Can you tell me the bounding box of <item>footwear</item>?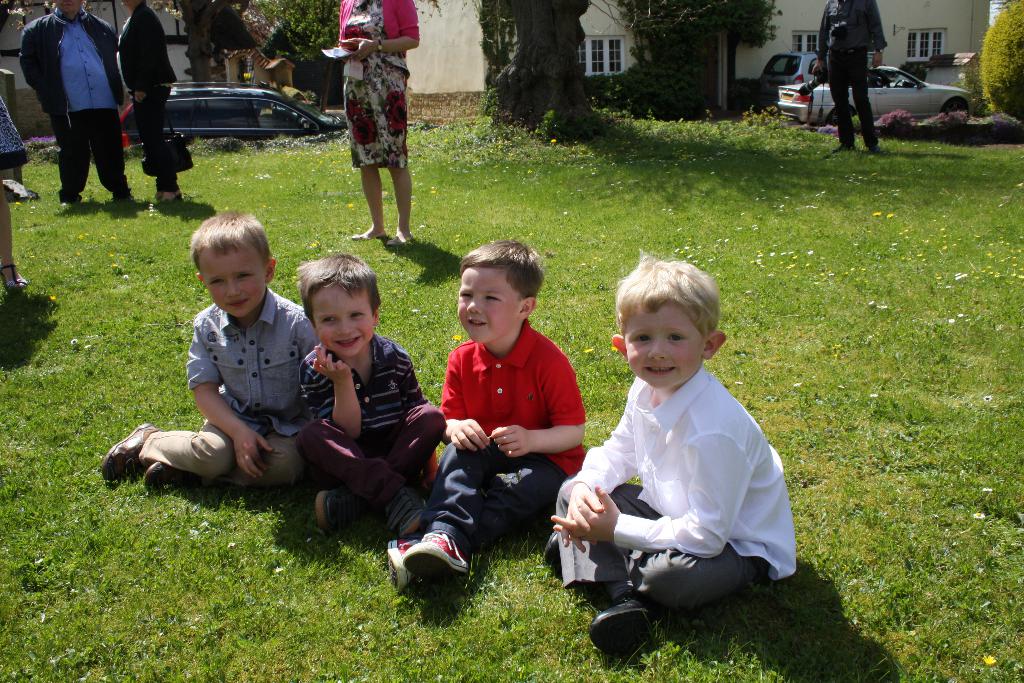
100,421,157,484.
